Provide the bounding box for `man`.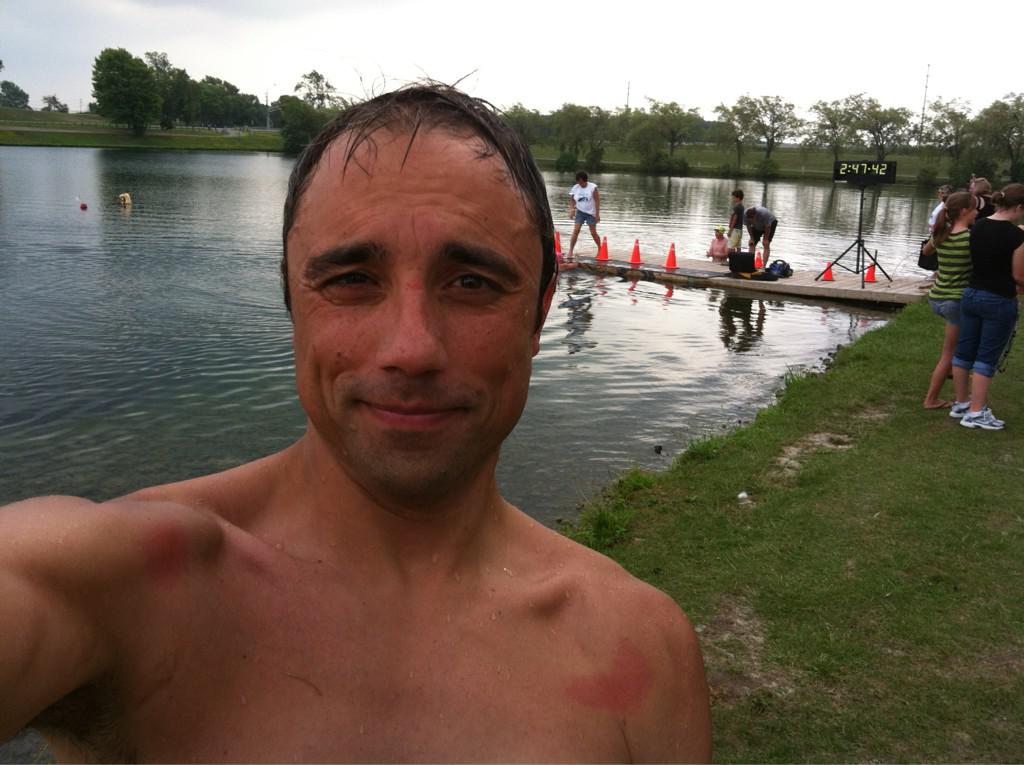
box=[742, 204, 778, 271].
